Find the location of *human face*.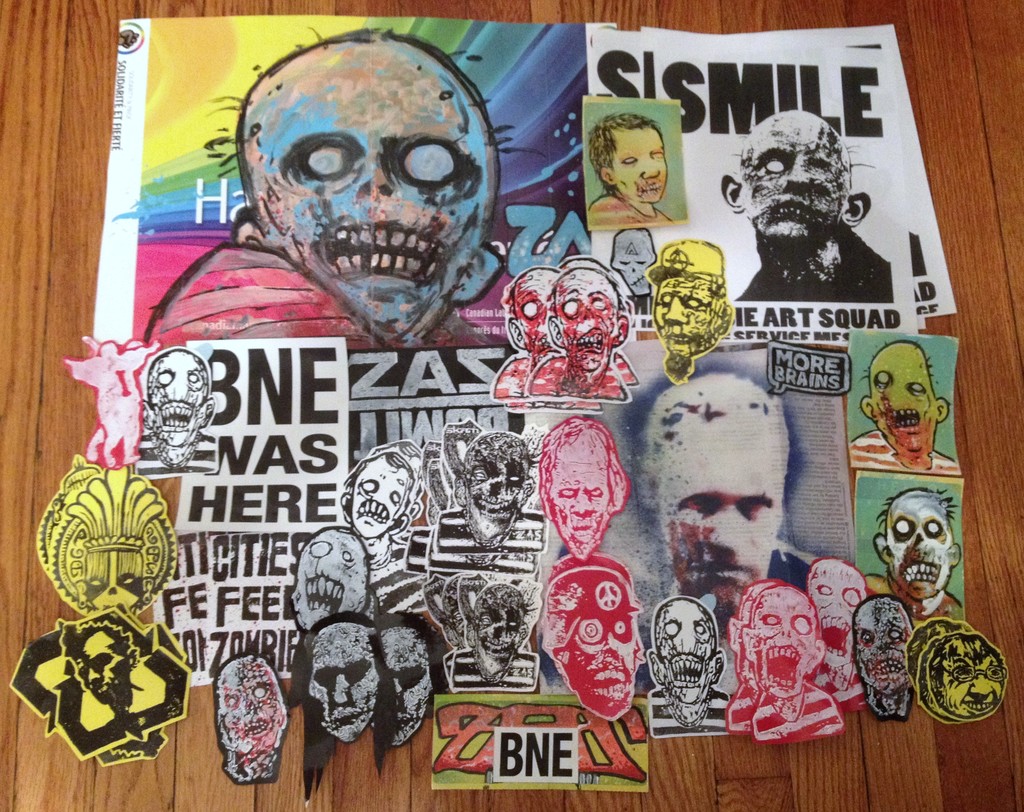
Location: region(658, 604, 717, 701).
